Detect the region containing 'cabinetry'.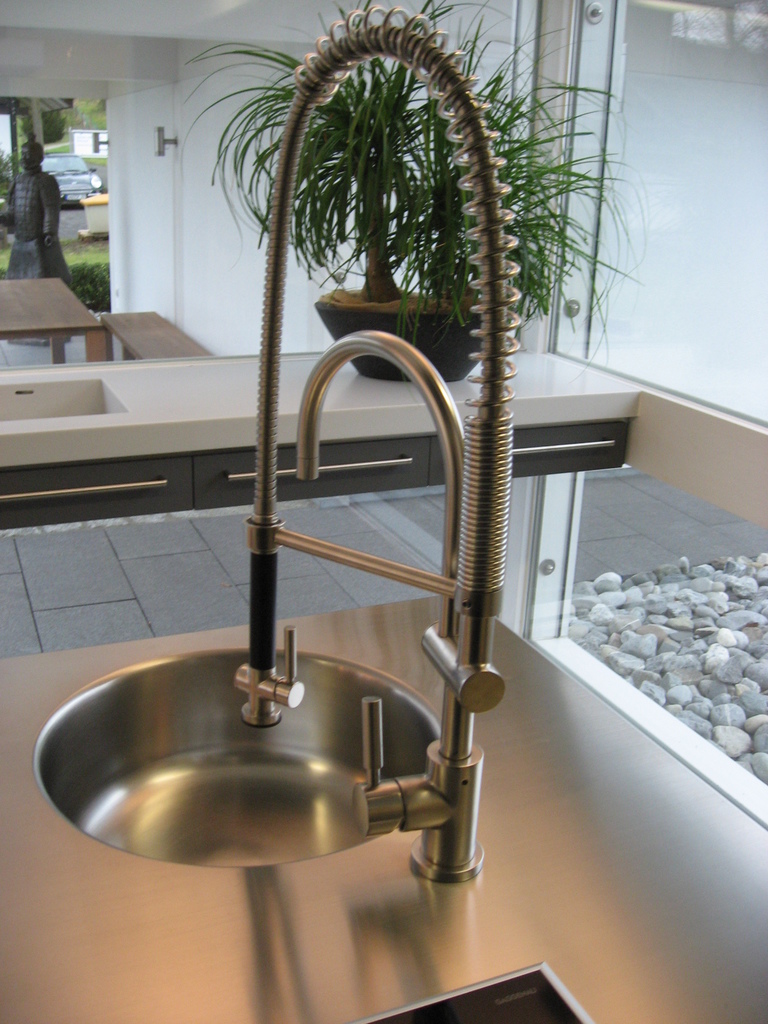
0,418,634,533.
